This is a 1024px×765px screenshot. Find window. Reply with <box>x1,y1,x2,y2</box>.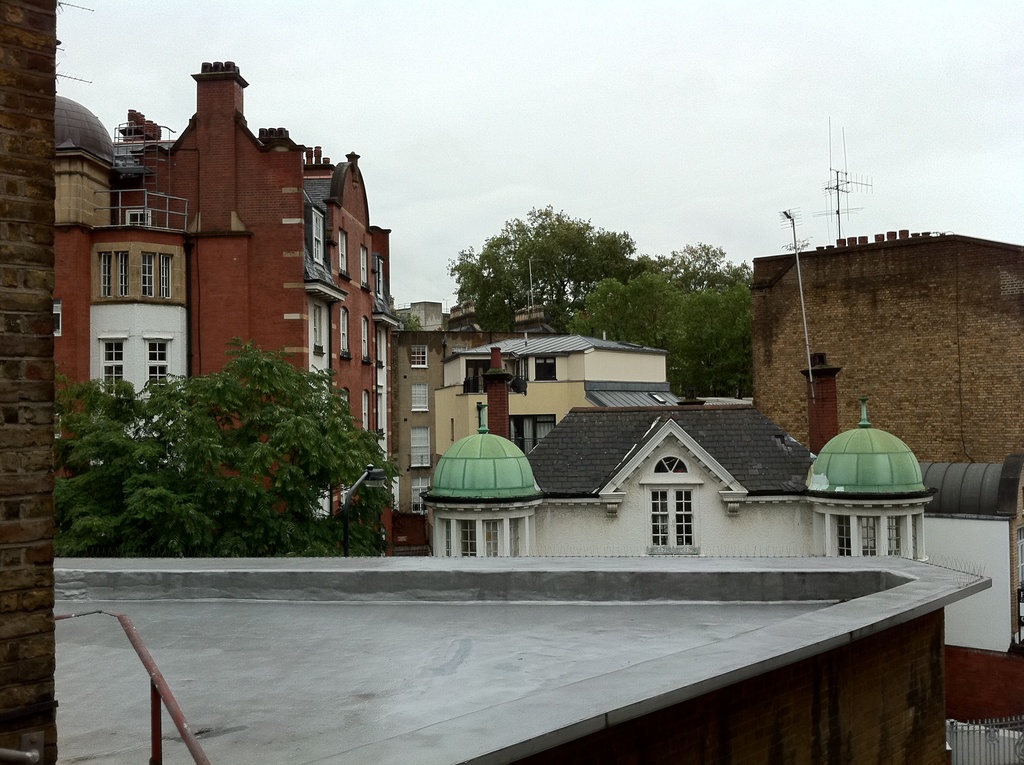
<box>311,206,327,266</box>.
